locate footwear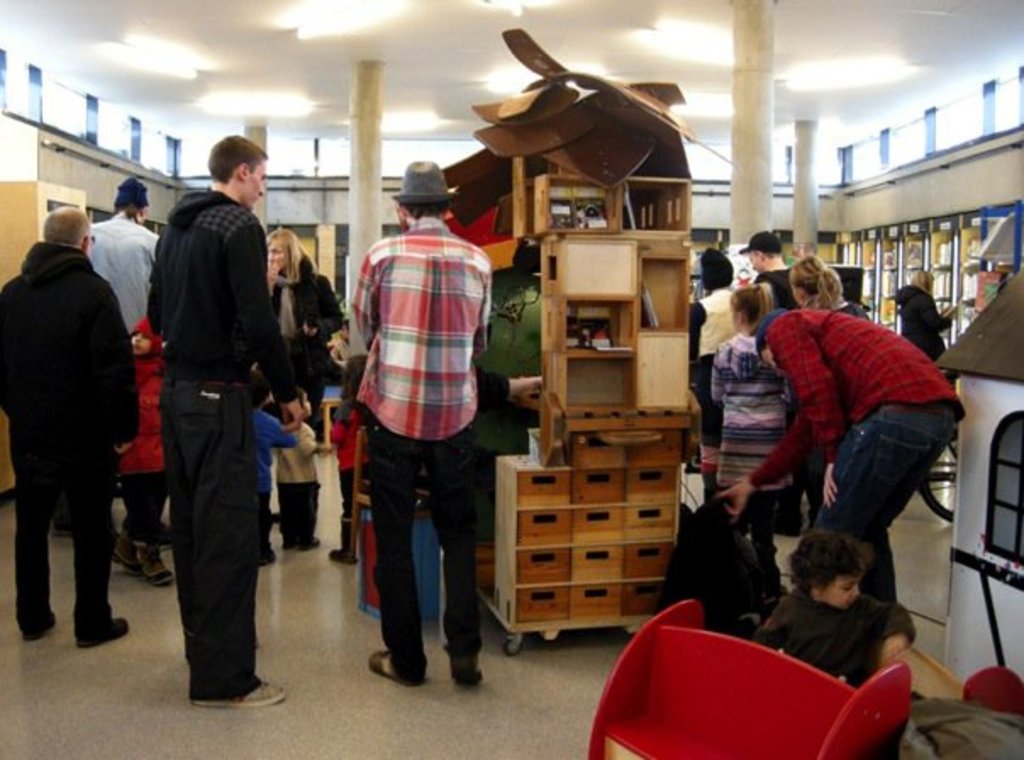
left=295, top=538, right=324, bottom=551
